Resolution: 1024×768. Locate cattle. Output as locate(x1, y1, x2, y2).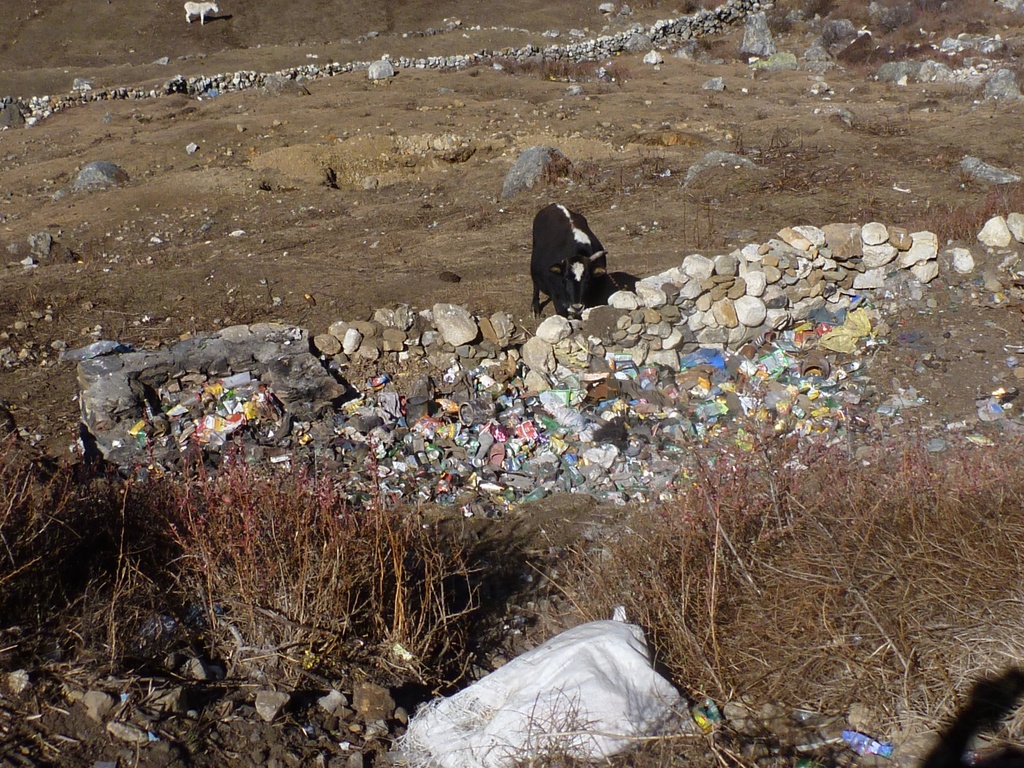
locate(184, 3, 222, 28).
